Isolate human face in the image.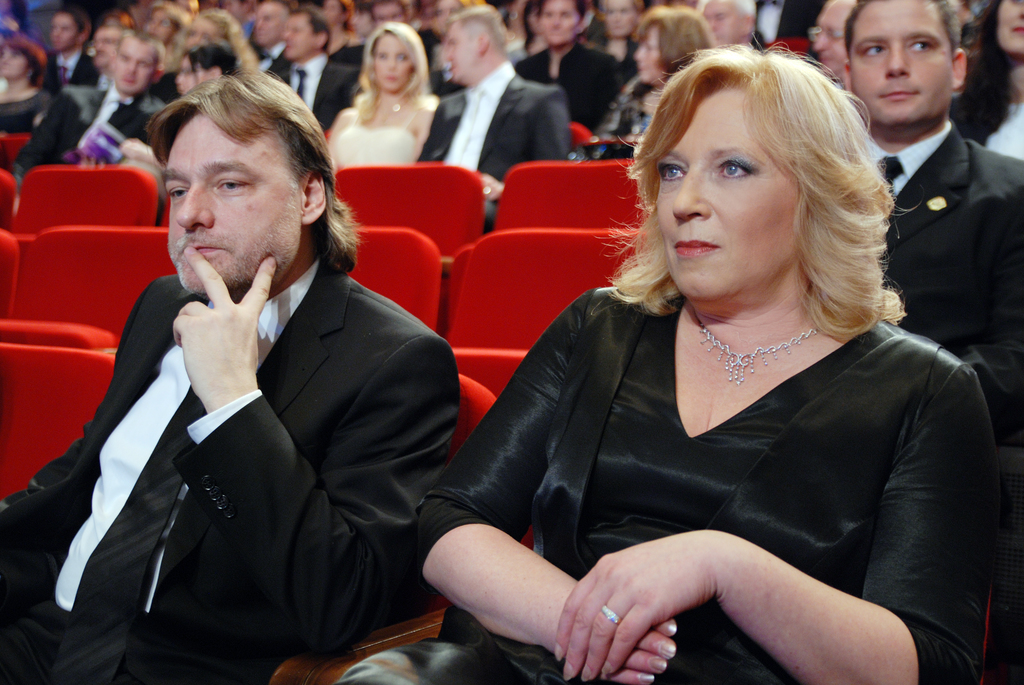
Isolated region: left=632, top=28, right=668, bottom=79.
